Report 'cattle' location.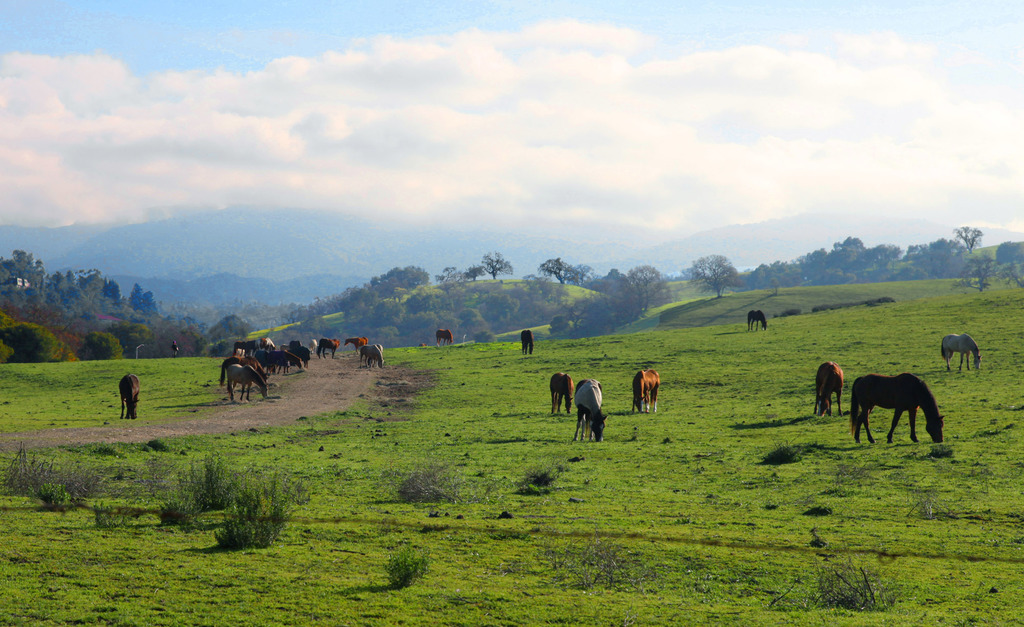
Report: select_region(317, 339, 341, 357).
